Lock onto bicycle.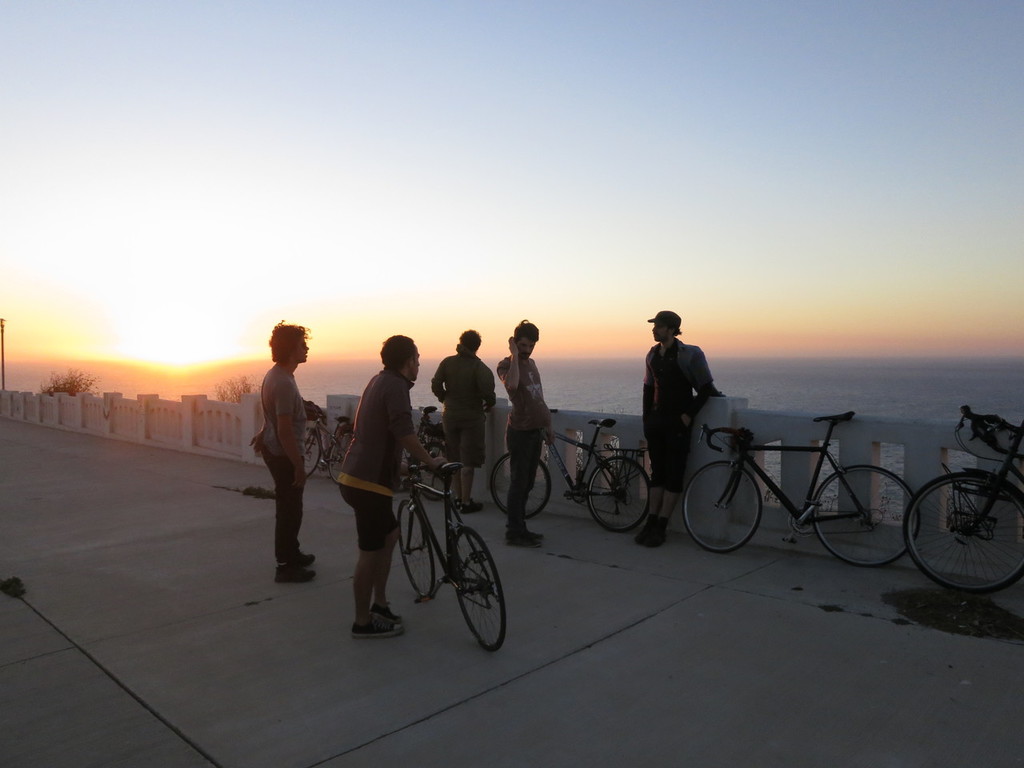
Locked: [x1=351, y1=446, x2=504, y2=643].
